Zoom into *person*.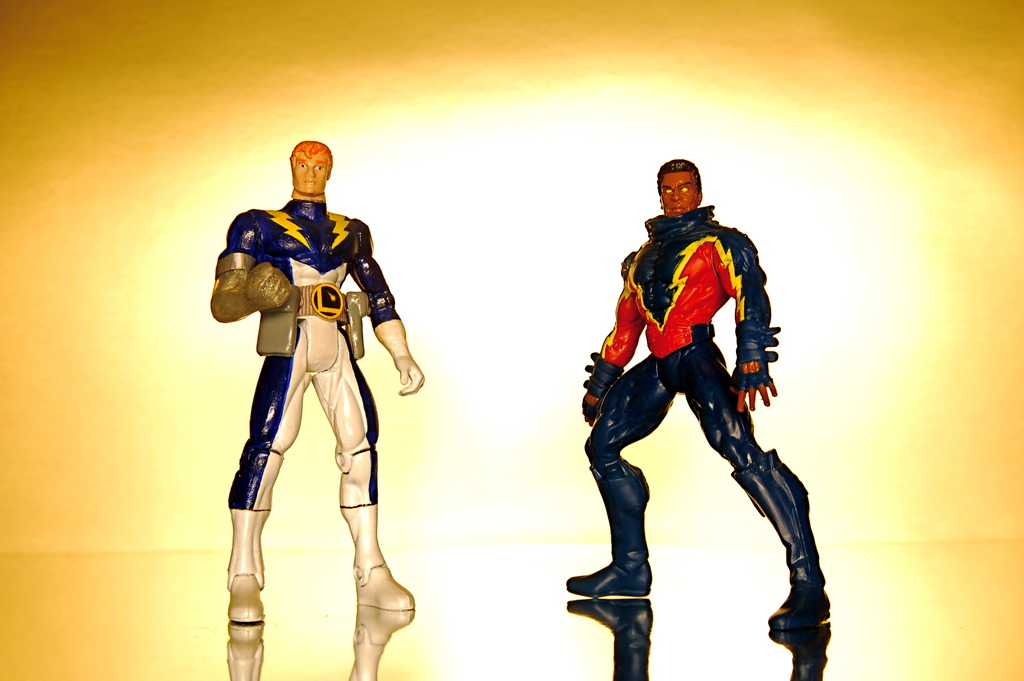
Zoom target: select_region(567, 159, 833, 635).
